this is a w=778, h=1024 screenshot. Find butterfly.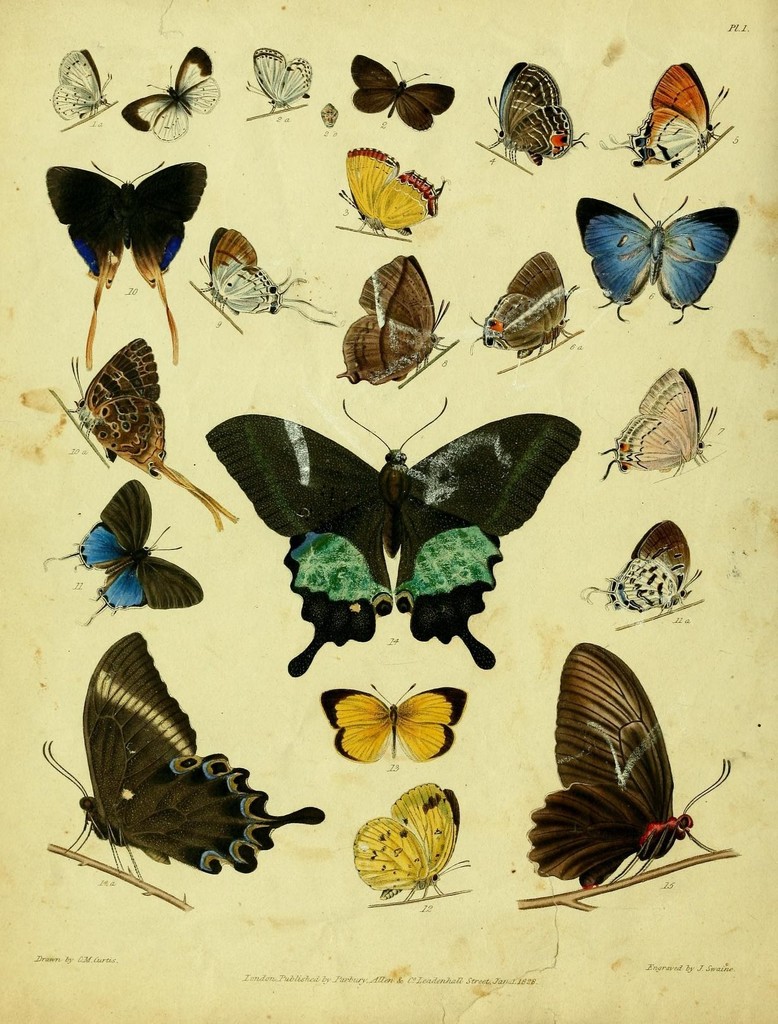
Bounding box: (x1=351, y1=778, x2=472, y2=906).
